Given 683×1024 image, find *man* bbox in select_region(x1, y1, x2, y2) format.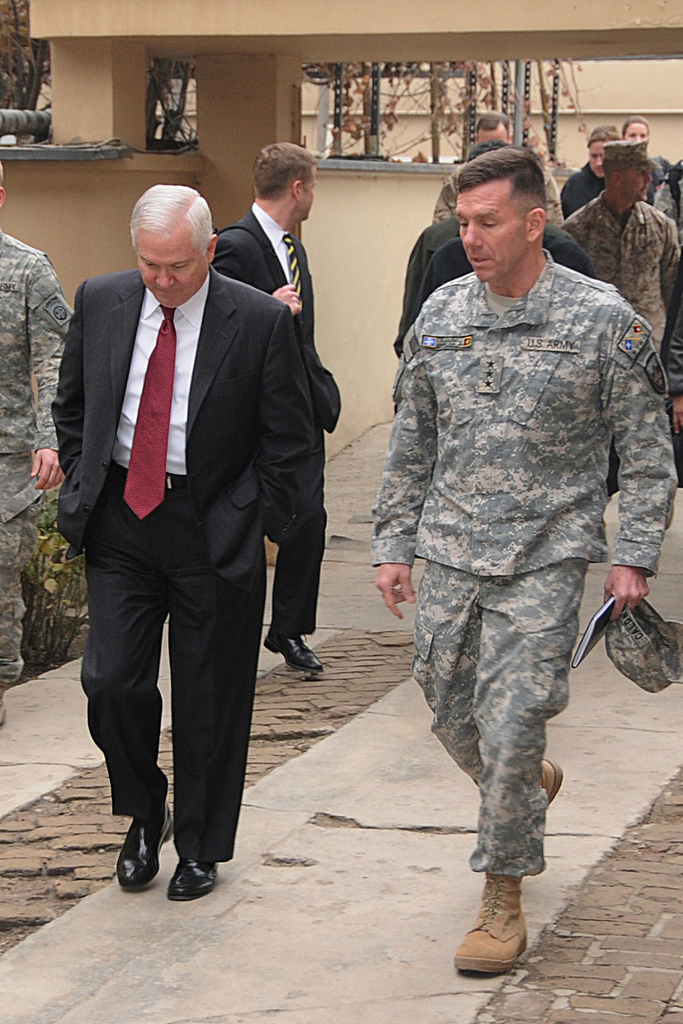
select_region(375, 124, 644, 945).
